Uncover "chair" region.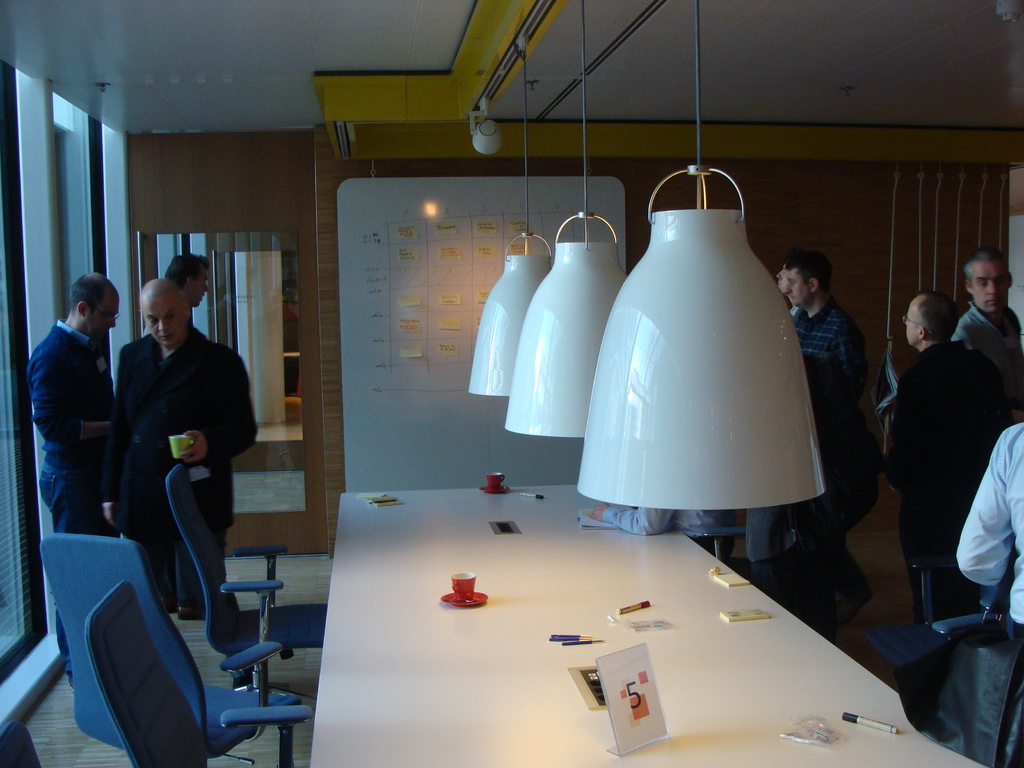
Uncovered: bbox(164, 461, 334, 696).
